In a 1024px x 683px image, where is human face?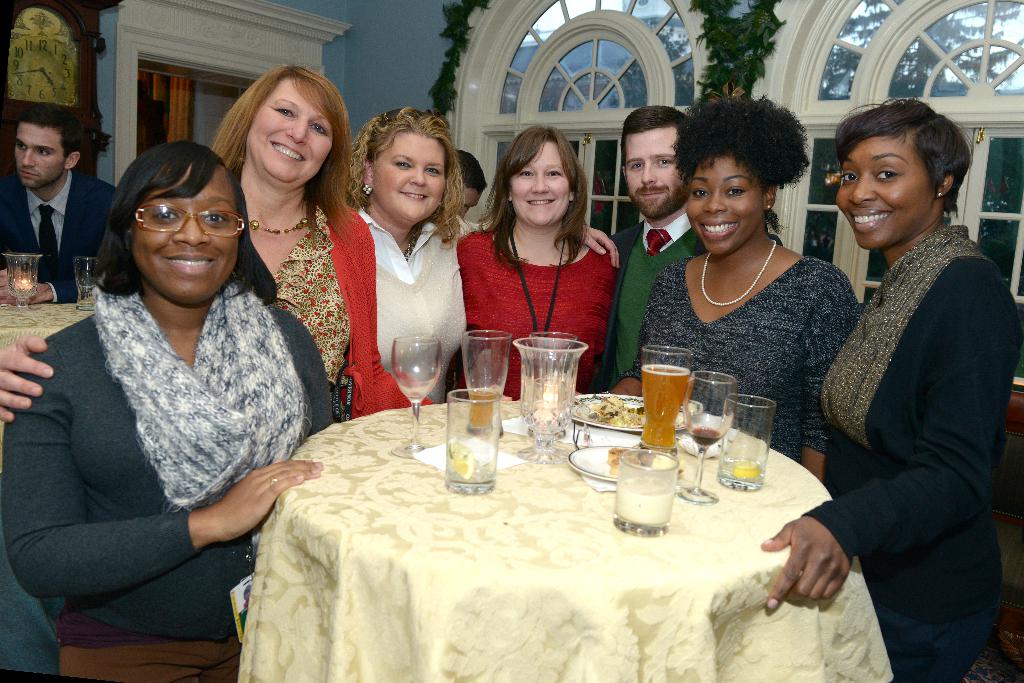
bbox=(461, 186, 482, 218).
